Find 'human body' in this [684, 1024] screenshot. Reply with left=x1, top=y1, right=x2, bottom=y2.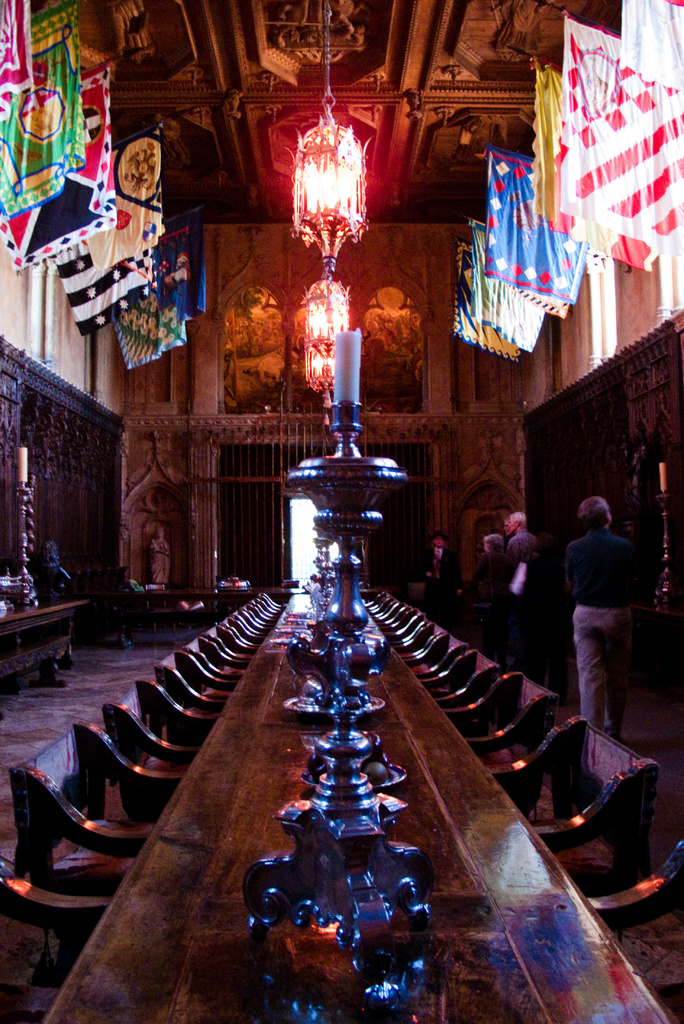
left=35, top=547, right=75, bottom=607.
